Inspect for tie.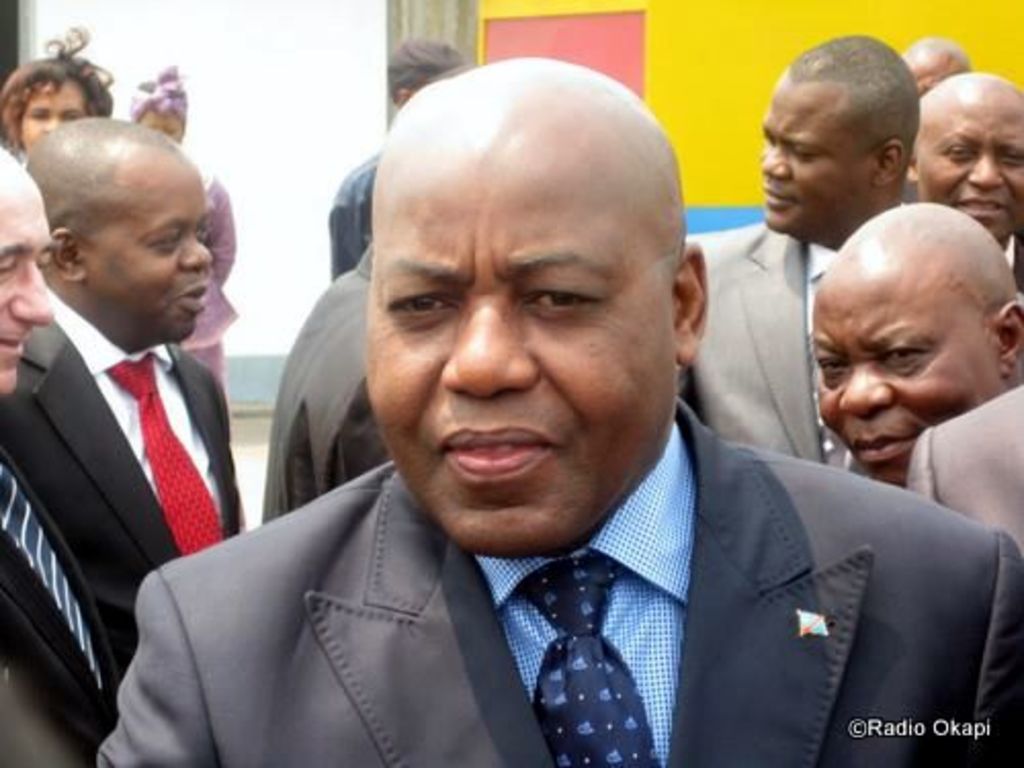
Inspection: box=[518, 549, 662, 766].
